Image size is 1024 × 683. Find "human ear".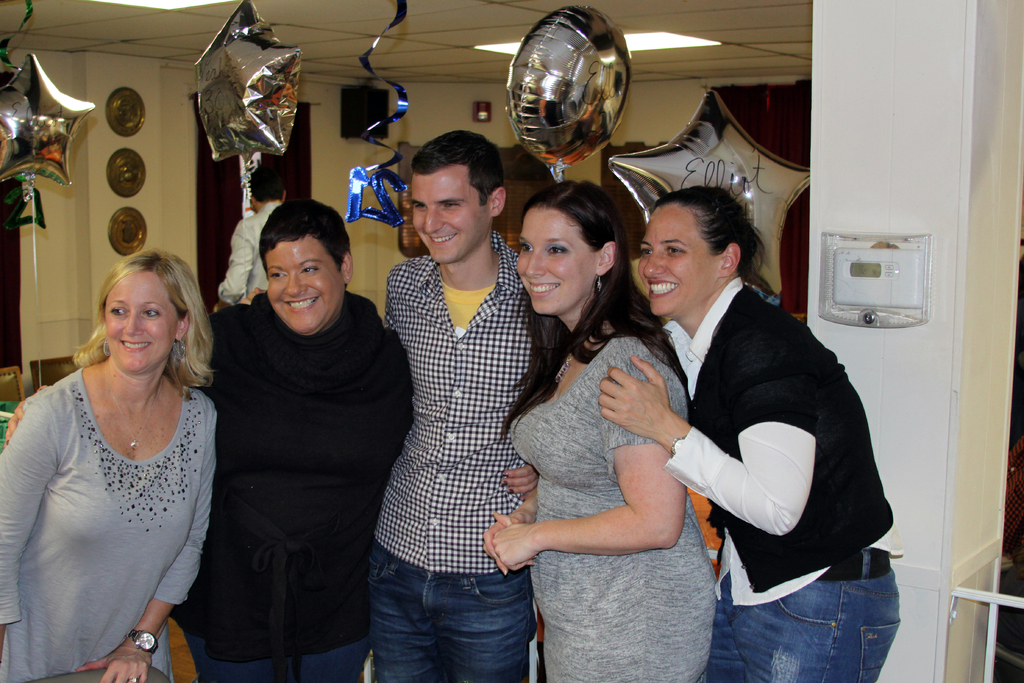
BBox(488, 185, 506, 216).
